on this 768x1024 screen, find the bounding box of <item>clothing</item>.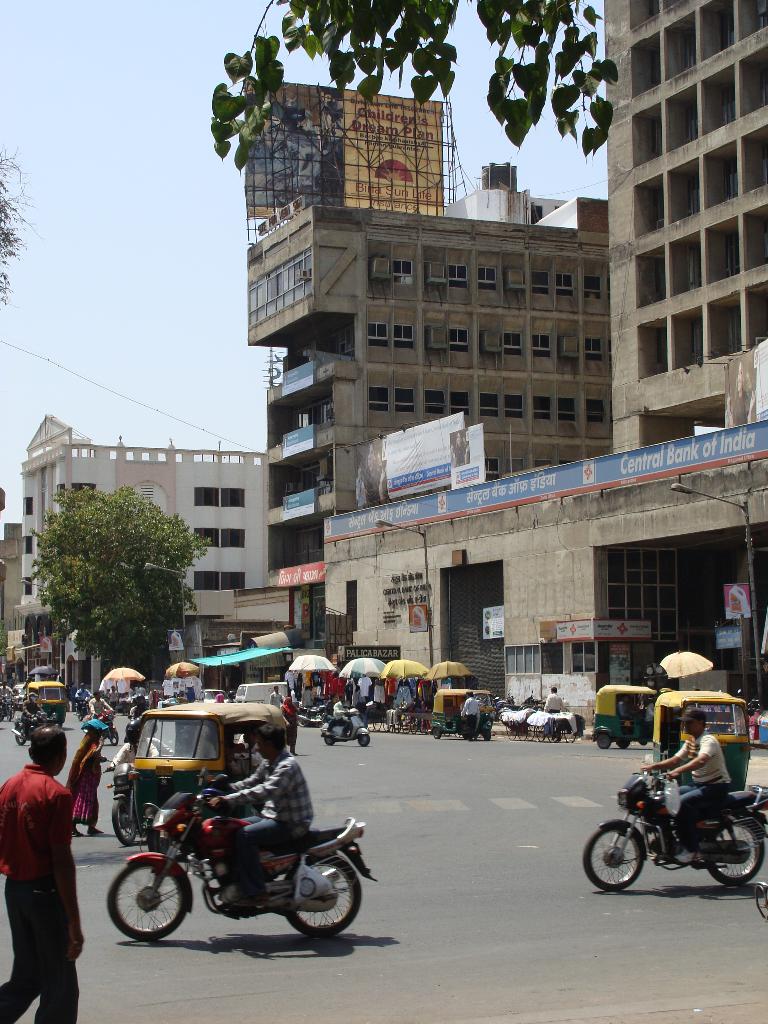
Bounding box: select_region(72, 732, 99, 820).
